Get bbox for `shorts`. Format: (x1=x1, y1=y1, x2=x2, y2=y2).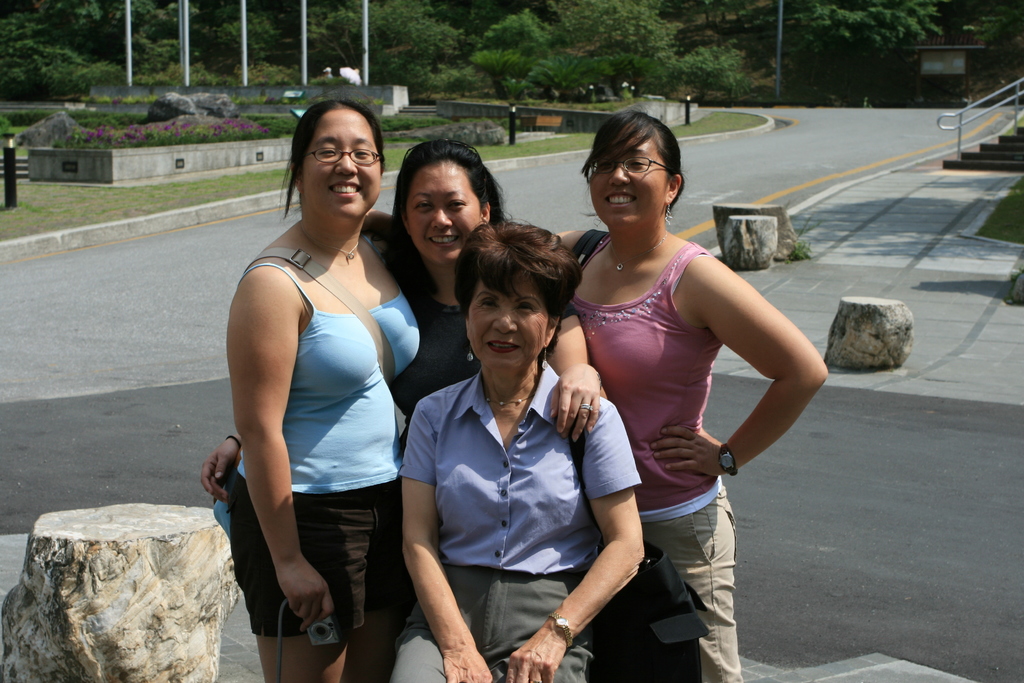
(x1=641, y1=488, x2=744, y2=682).
